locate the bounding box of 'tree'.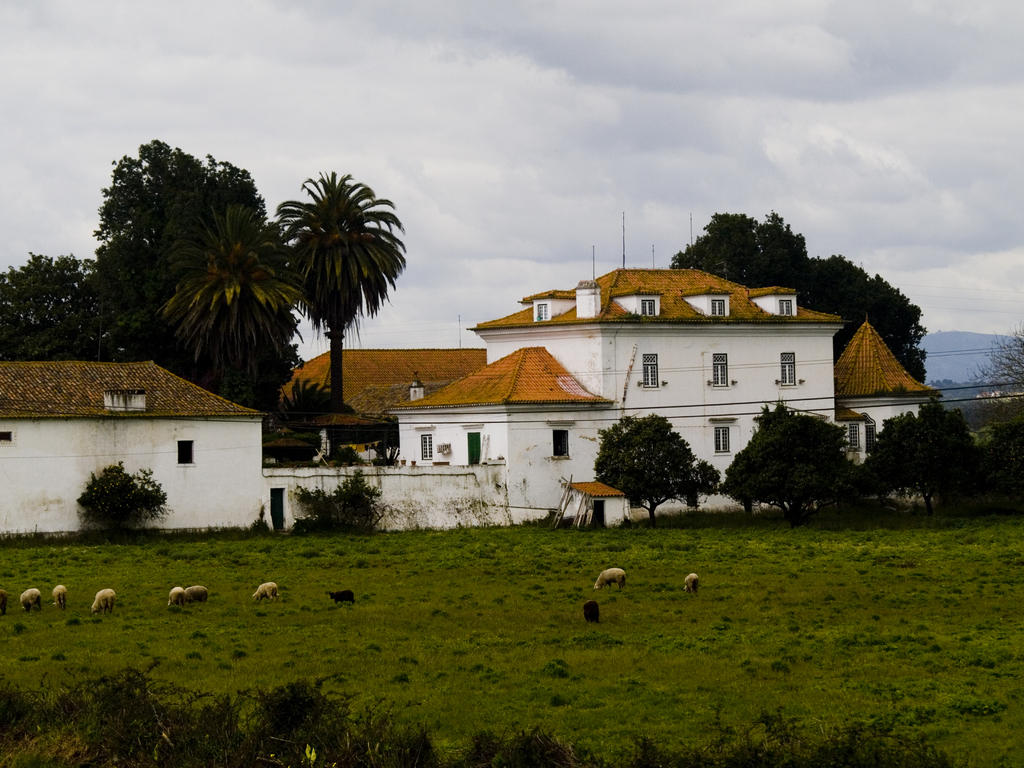
Bounding box: bbox(0, 246, 102, 362).
